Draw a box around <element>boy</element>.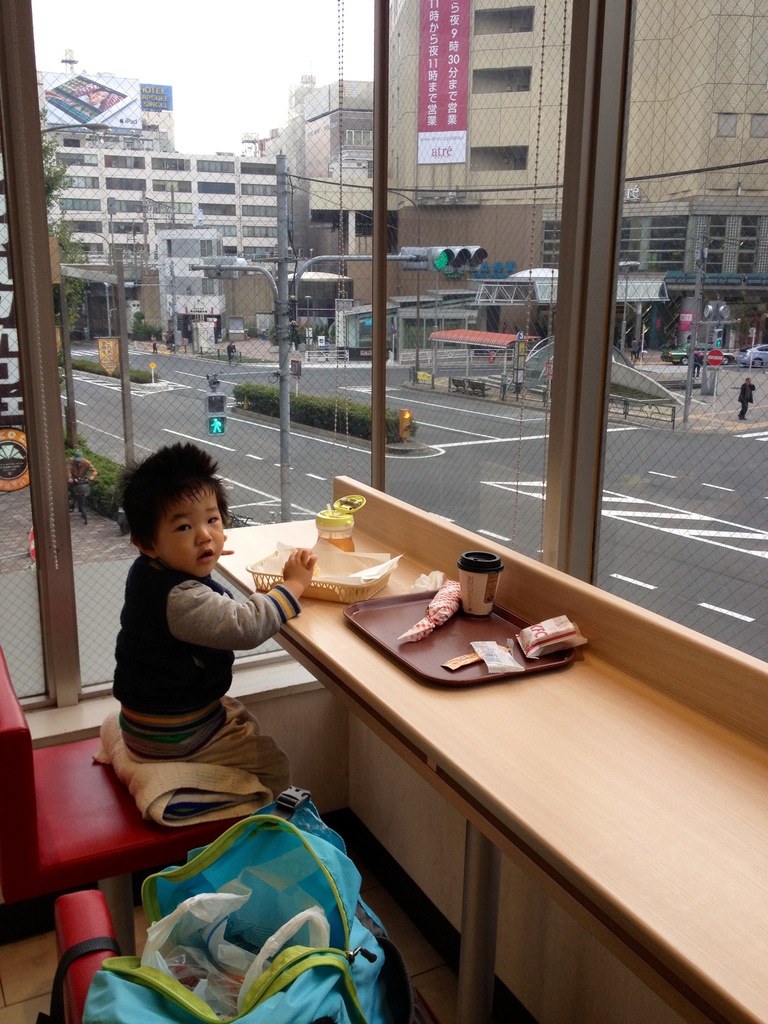
112 442 320 796.
